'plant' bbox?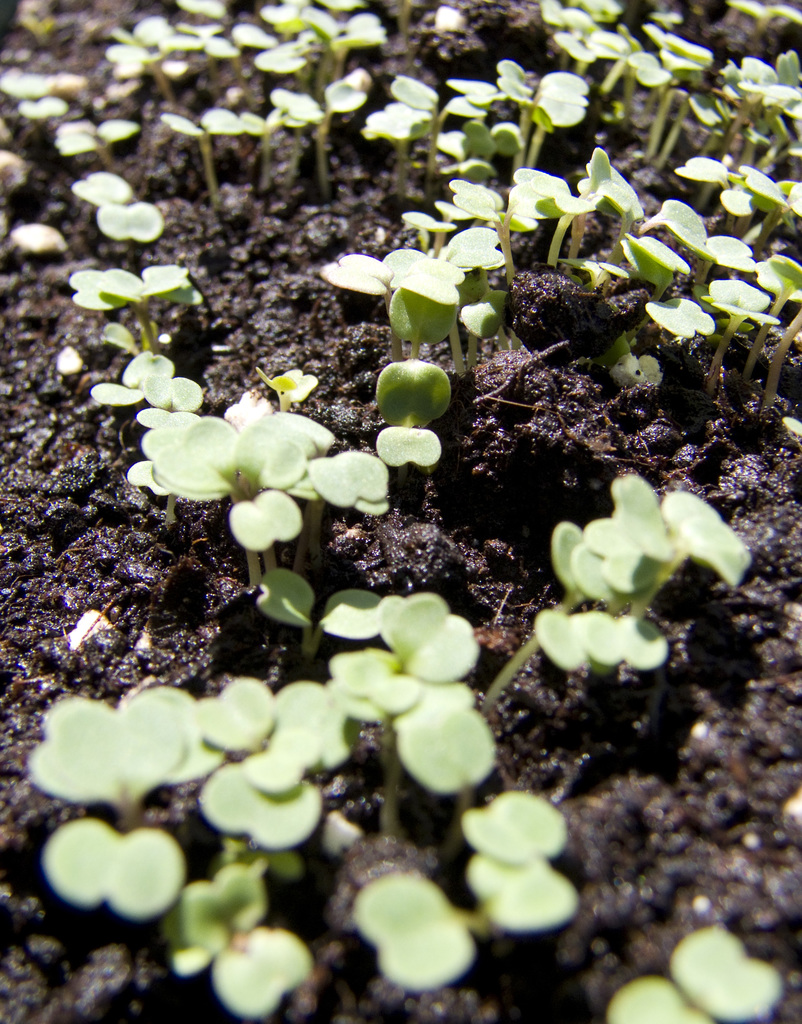
(left=582, top=25, right=656, bottom=144)
